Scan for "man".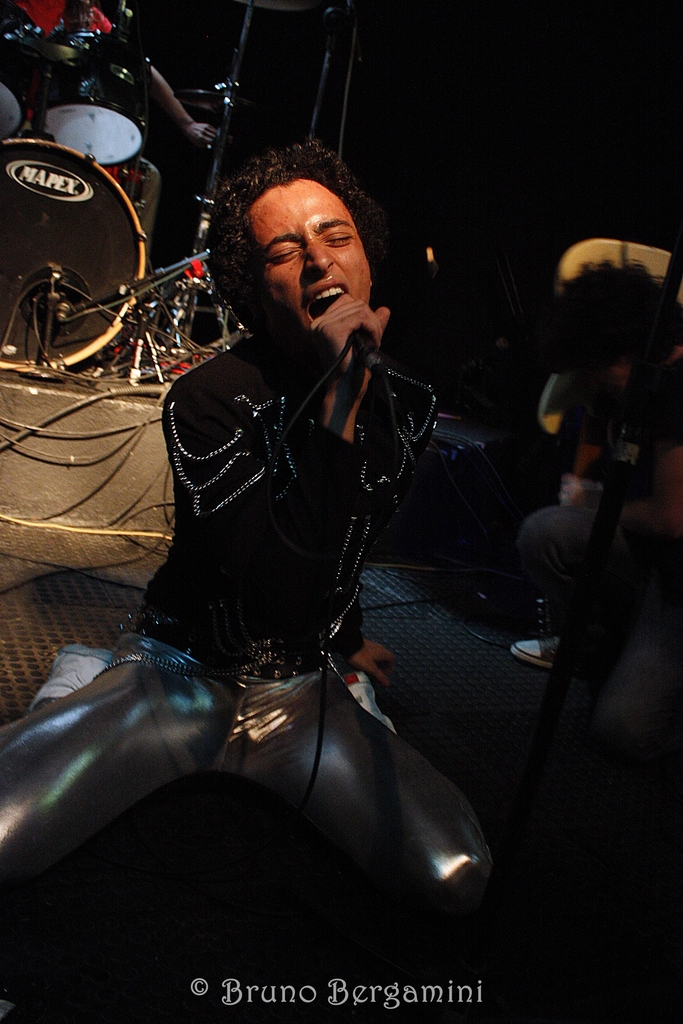
Scan result: BBox(0, 148, 497, 906).
